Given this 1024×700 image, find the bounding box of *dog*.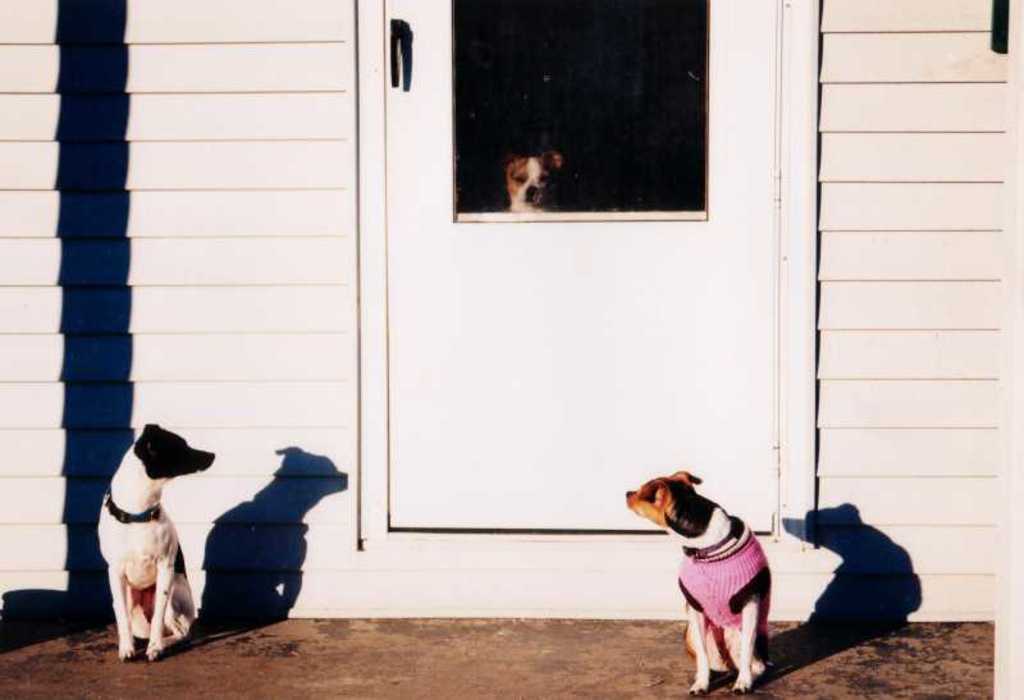
detection(506, 151, 564, 210).
